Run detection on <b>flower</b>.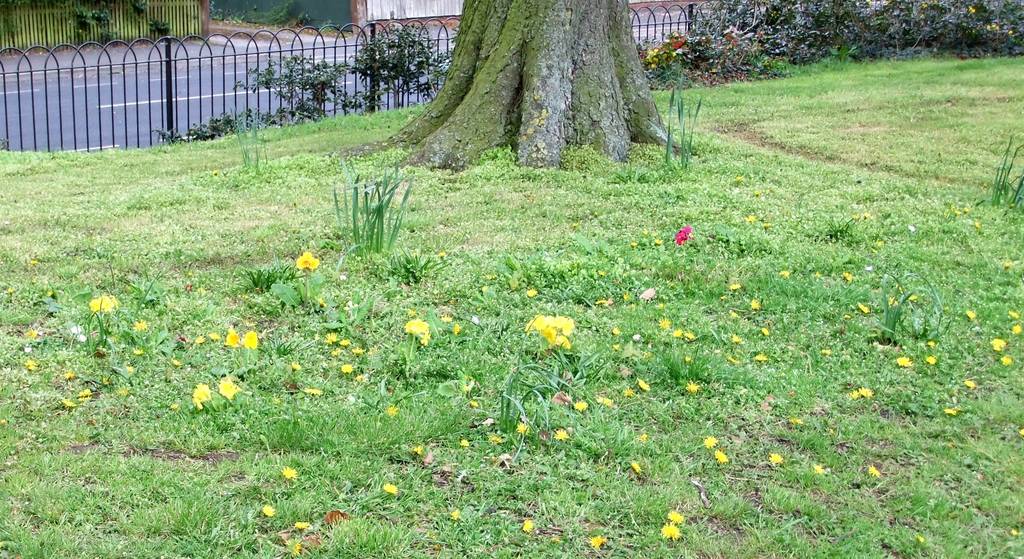
Result: region(296, 249, 321, 273).
